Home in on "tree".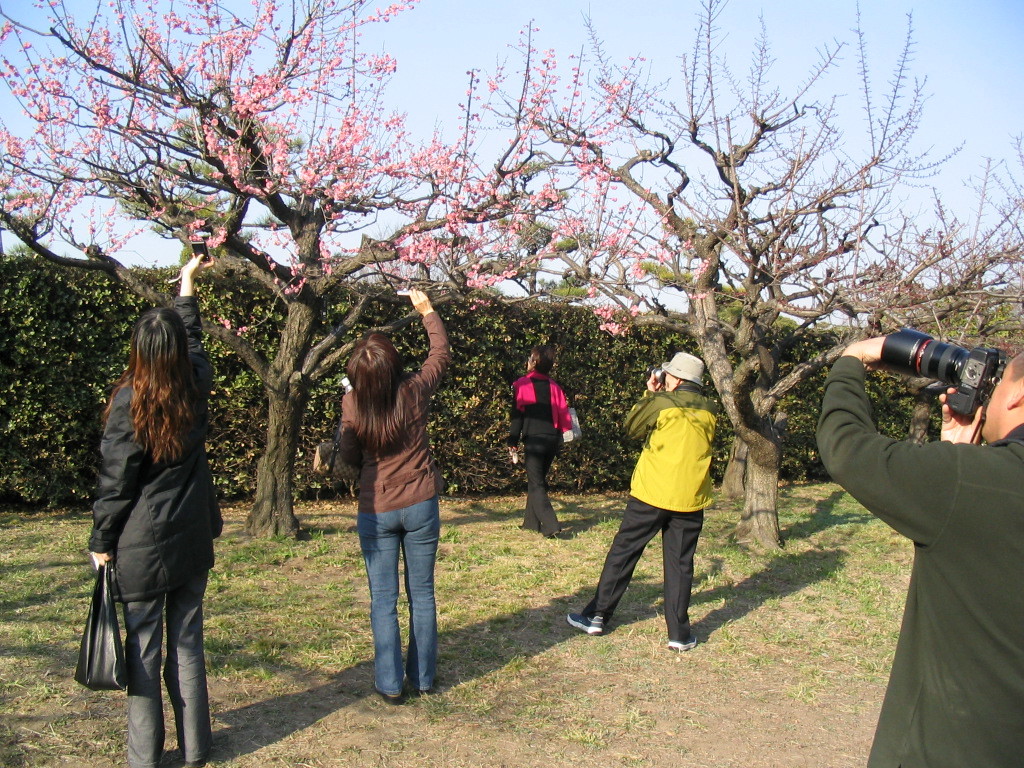
Homed in at <bbox>0, 0, 639, 545</bbox>.
